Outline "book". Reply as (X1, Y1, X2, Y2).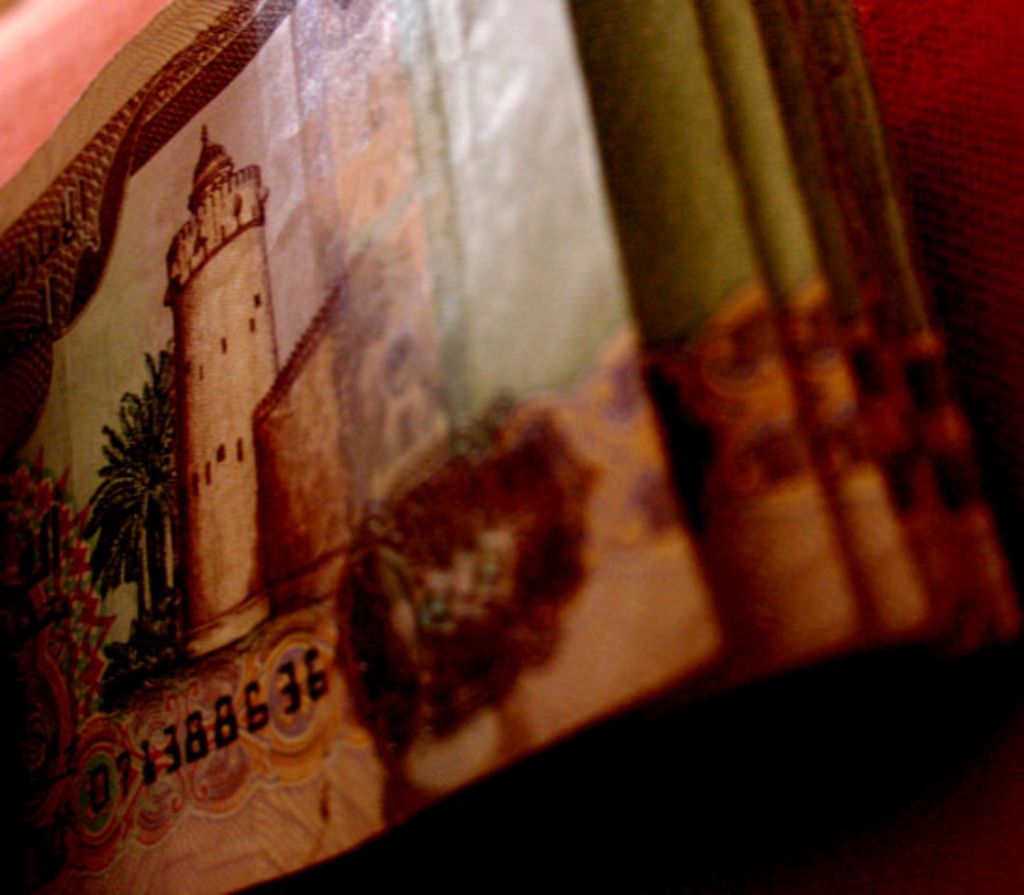
(2, 0, 1023, 888).
